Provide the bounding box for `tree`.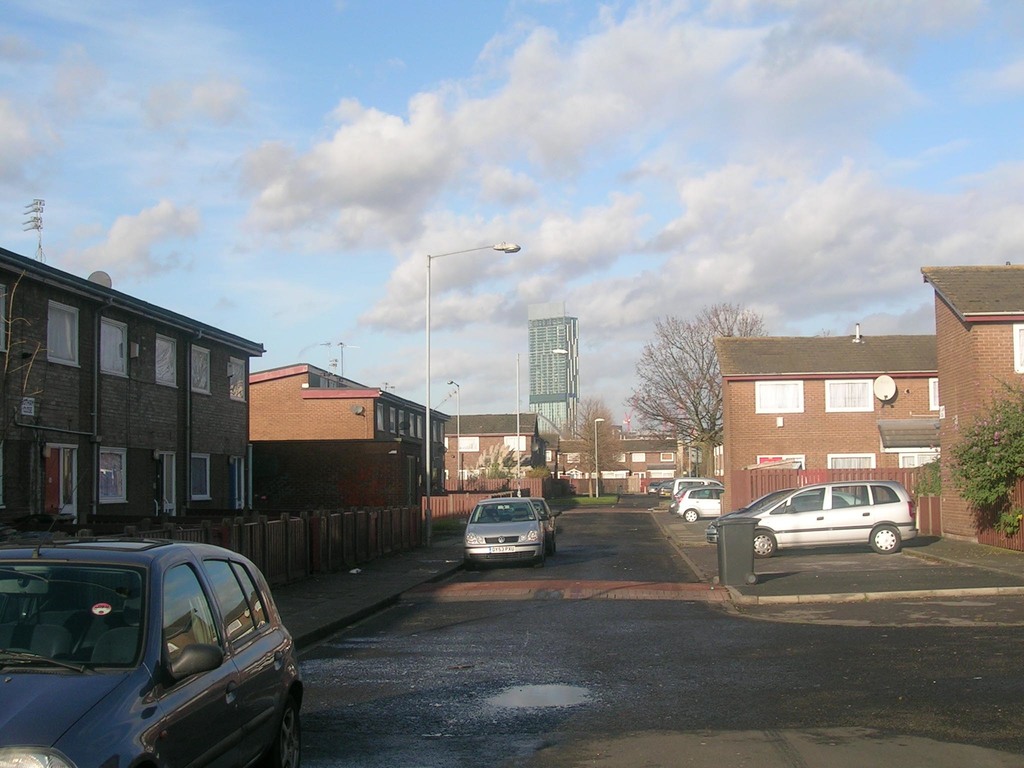
locate(565, 395, 628, 476).
